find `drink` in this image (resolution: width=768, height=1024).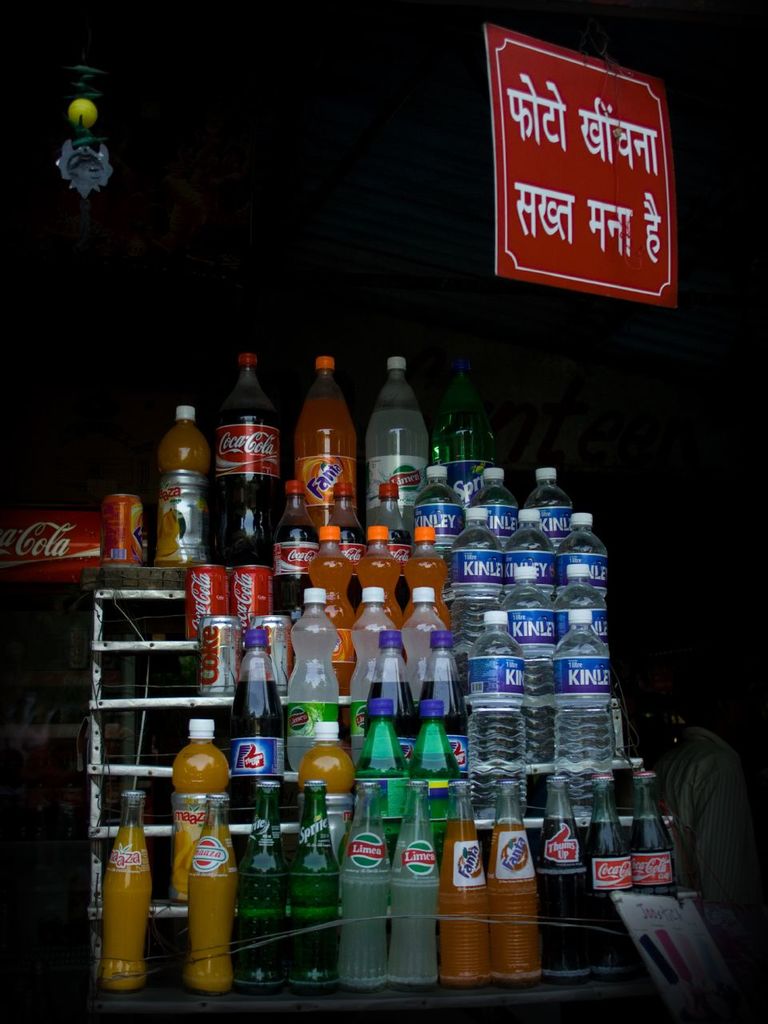
289,822,338,986.
